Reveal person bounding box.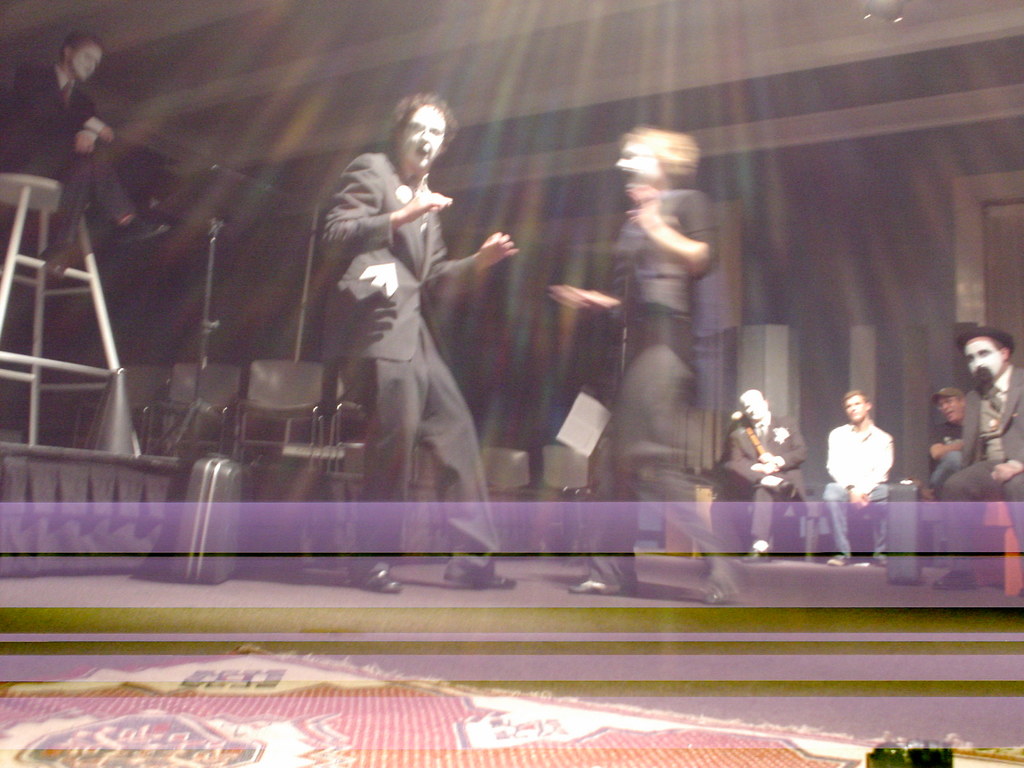
Revealed: select_region(0, 35, 173, 277).
